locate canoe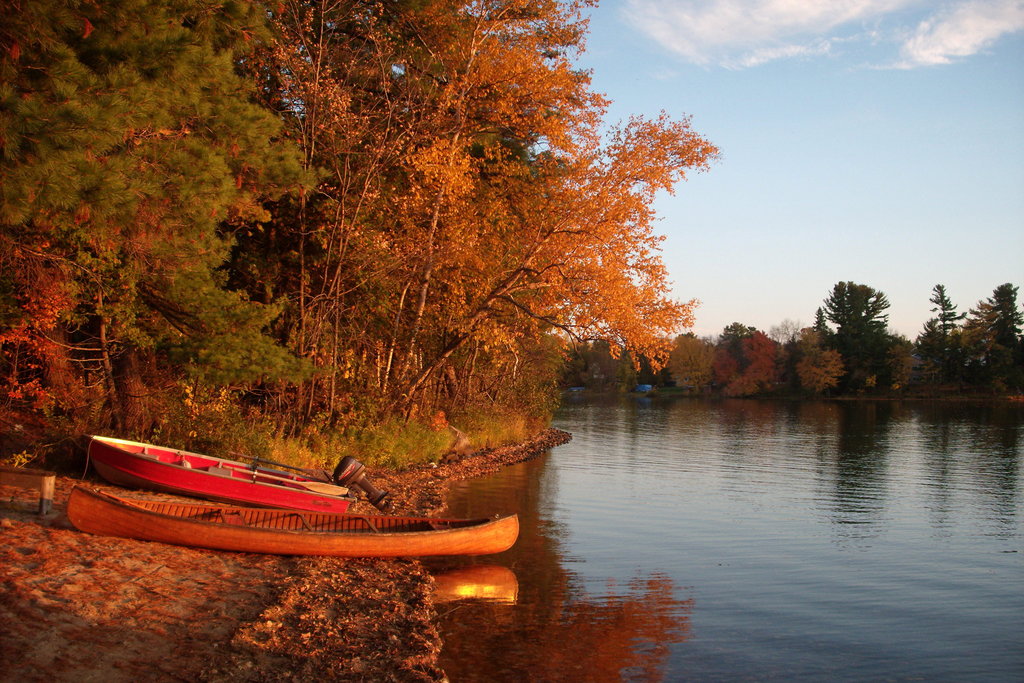
<bbox>81, 431, 422, 498</bbox>
